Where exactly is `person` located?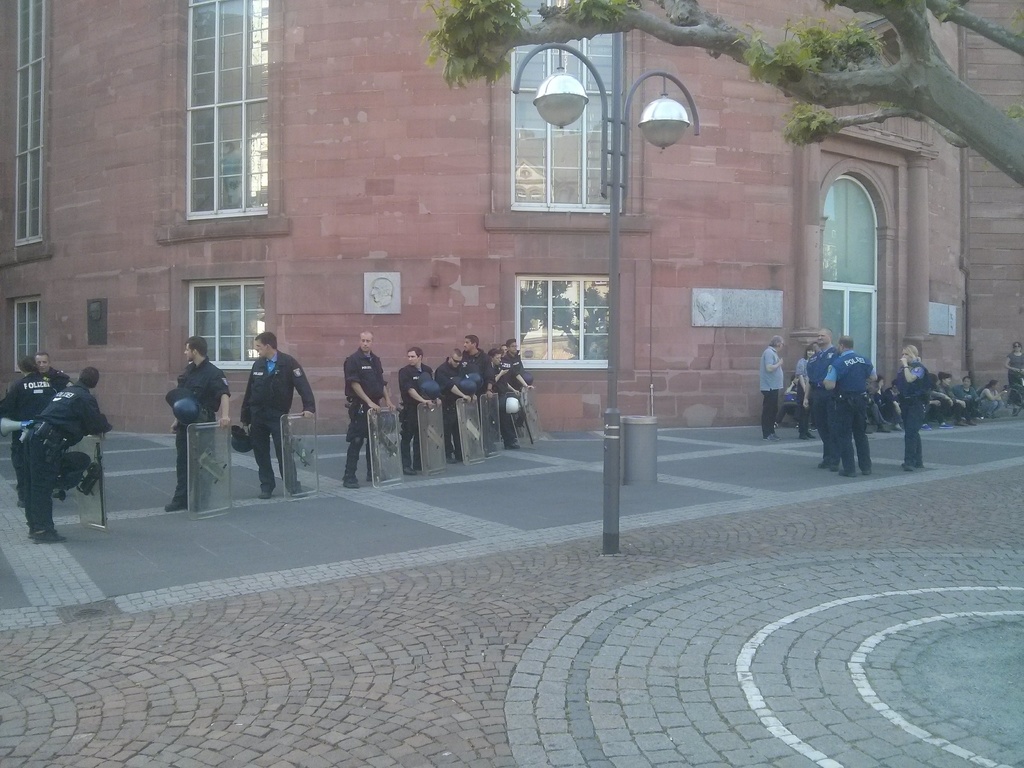
Its bounding box is bbox=(922, 367, 950, 424).
